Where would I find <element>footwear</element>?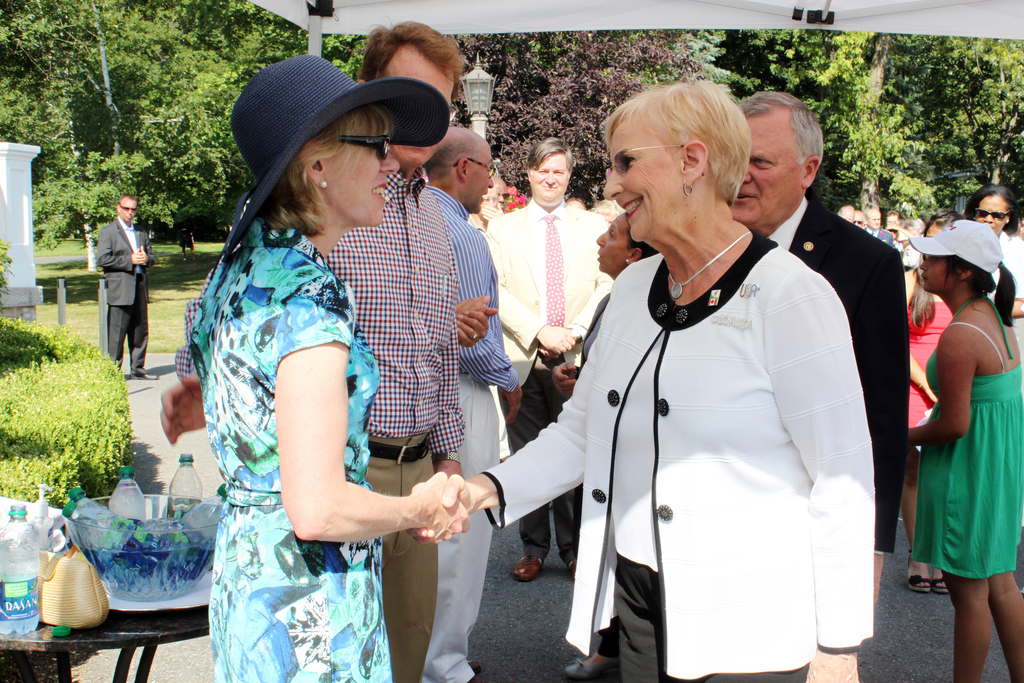
At BBox(567, 561, 575, 578).
